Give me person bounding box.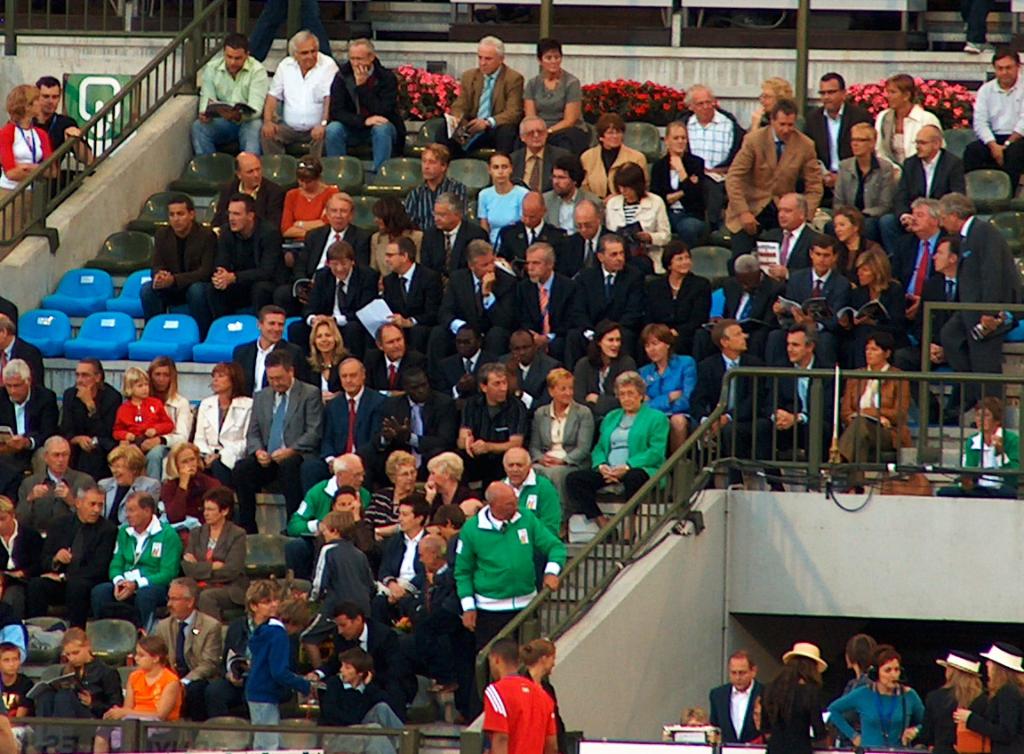
{"x1": 325, "y1": 39, "x2": 408, "y2": 172}.
